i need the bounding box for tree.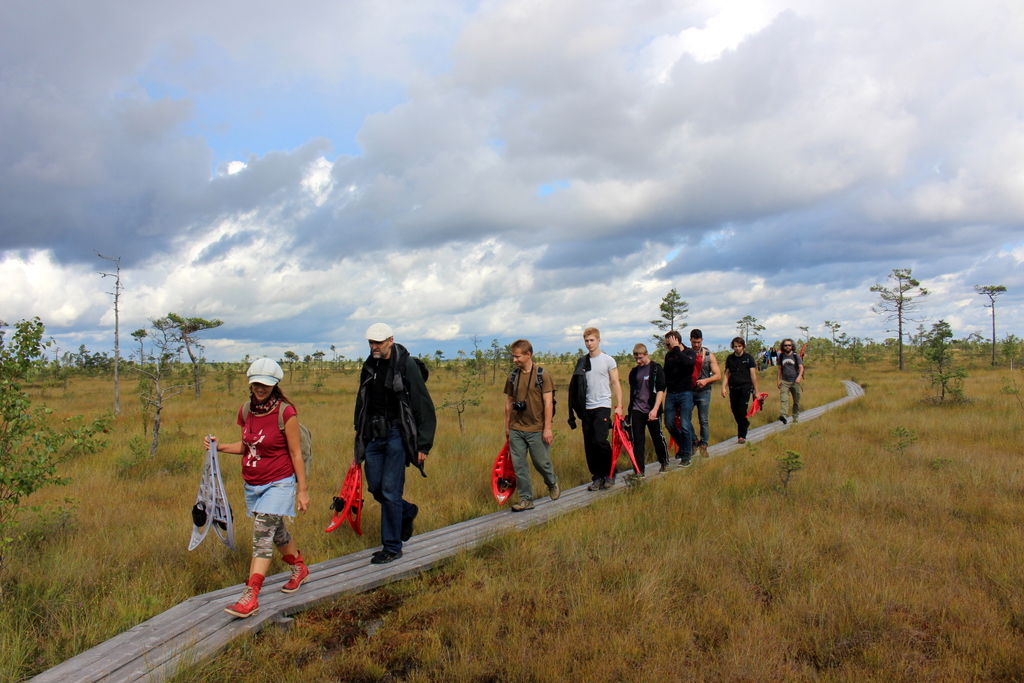
Here it is: 913/317/967/414.
